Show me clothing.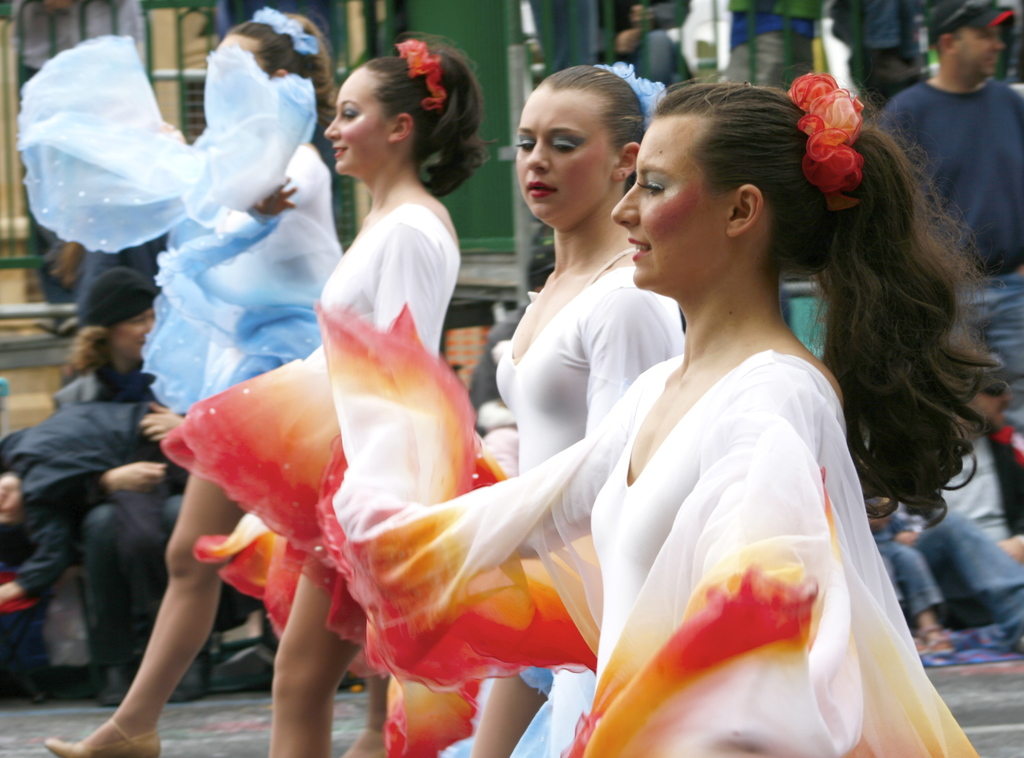
clothing is here: [333, 252, 705, 757].
